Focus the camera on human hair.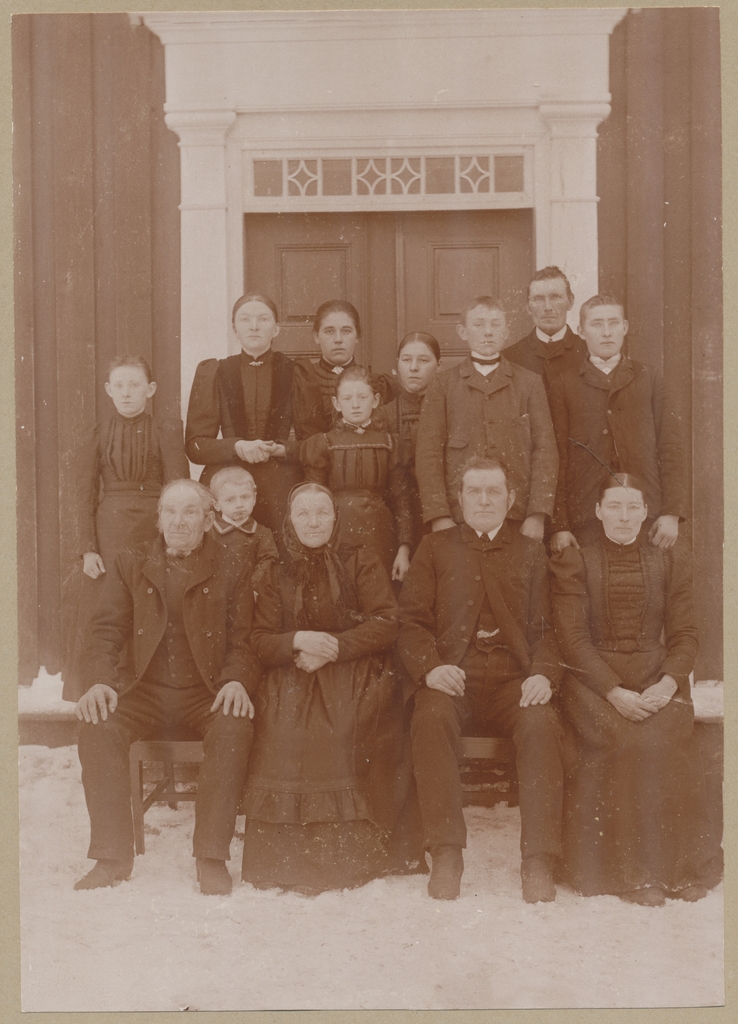
Focus region: <region>231, 291, 278, 328</region>.
